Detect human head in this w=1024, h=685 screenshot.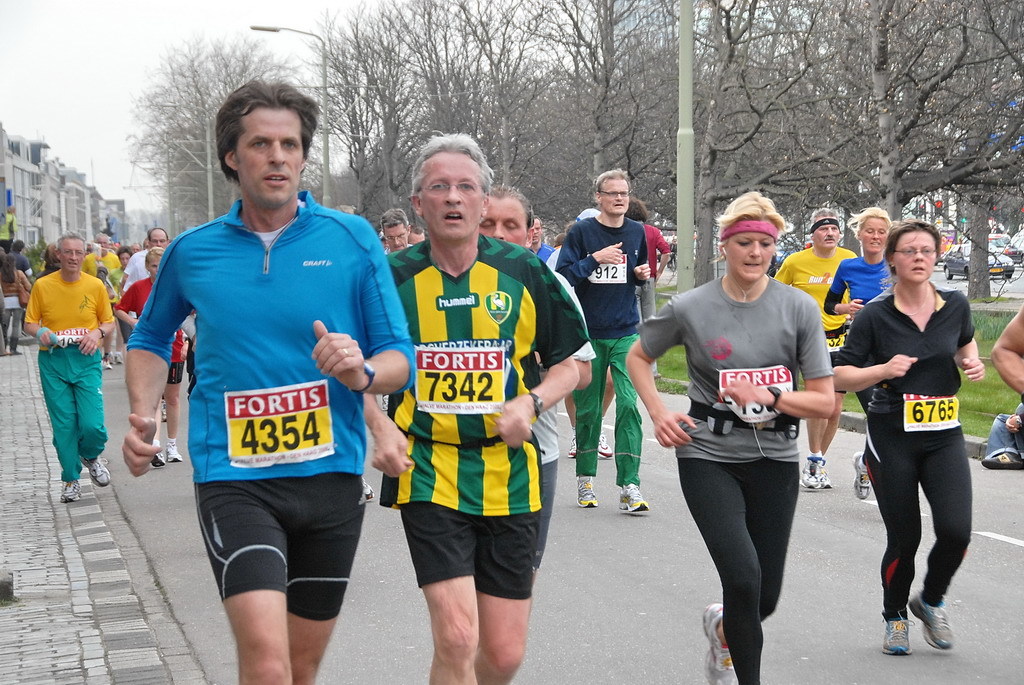
Detection: 144,252,161,281.
